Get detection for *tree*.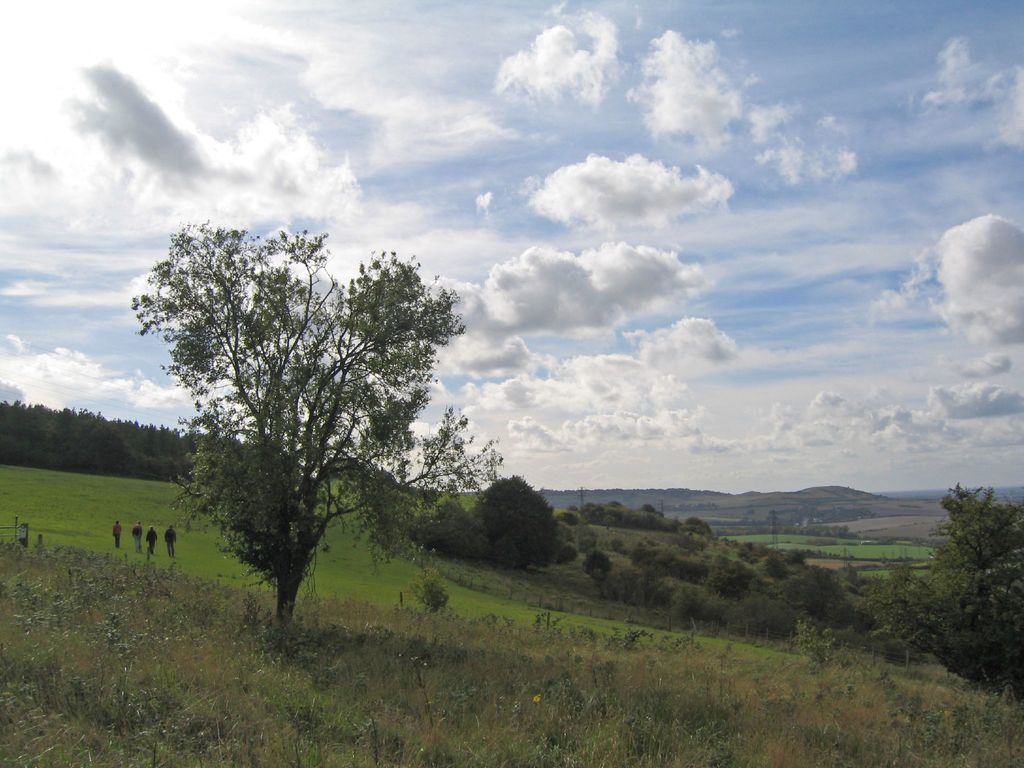
Detection: bbox(808, 480, 1023, 696).
